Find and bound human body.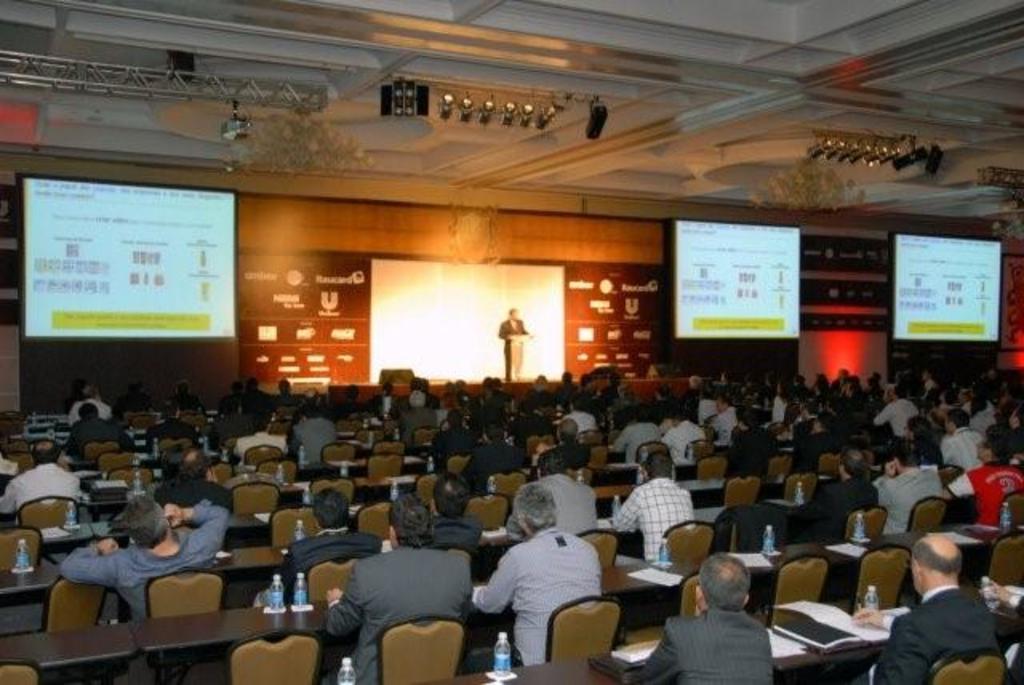
Bound: l=936, t=408, r=982, b=471.
